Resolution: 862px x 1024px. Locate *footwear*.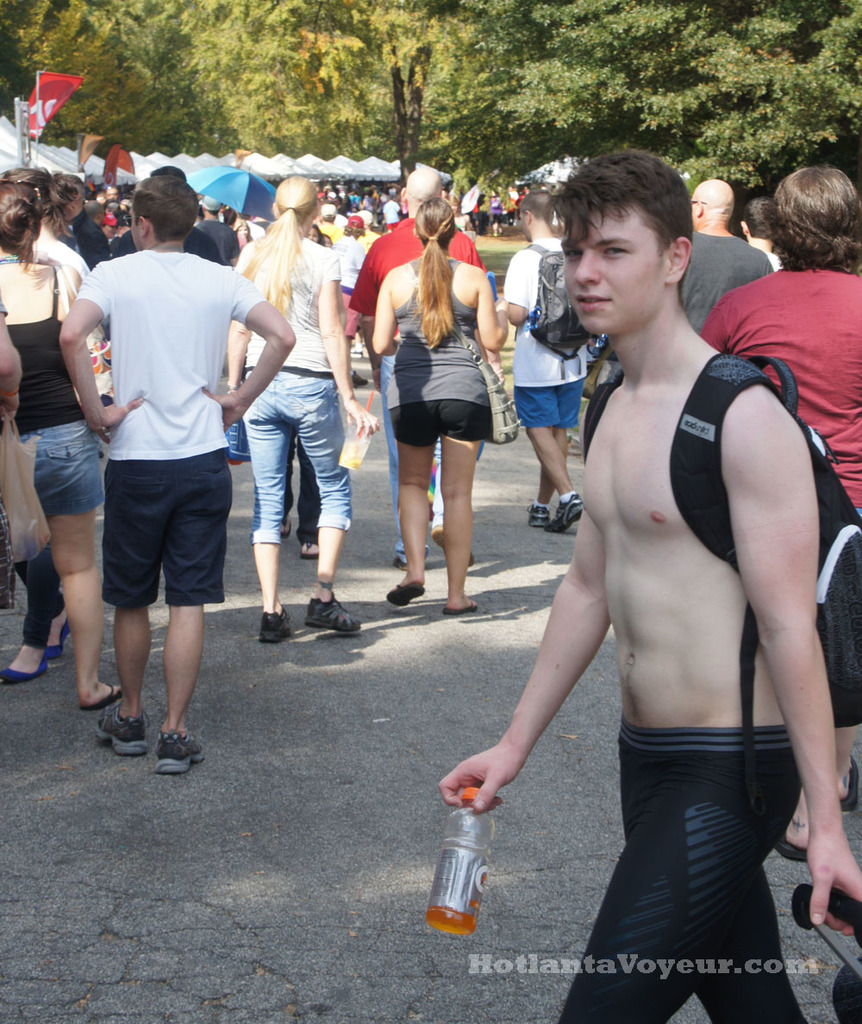
253, 609, 292, 639.
